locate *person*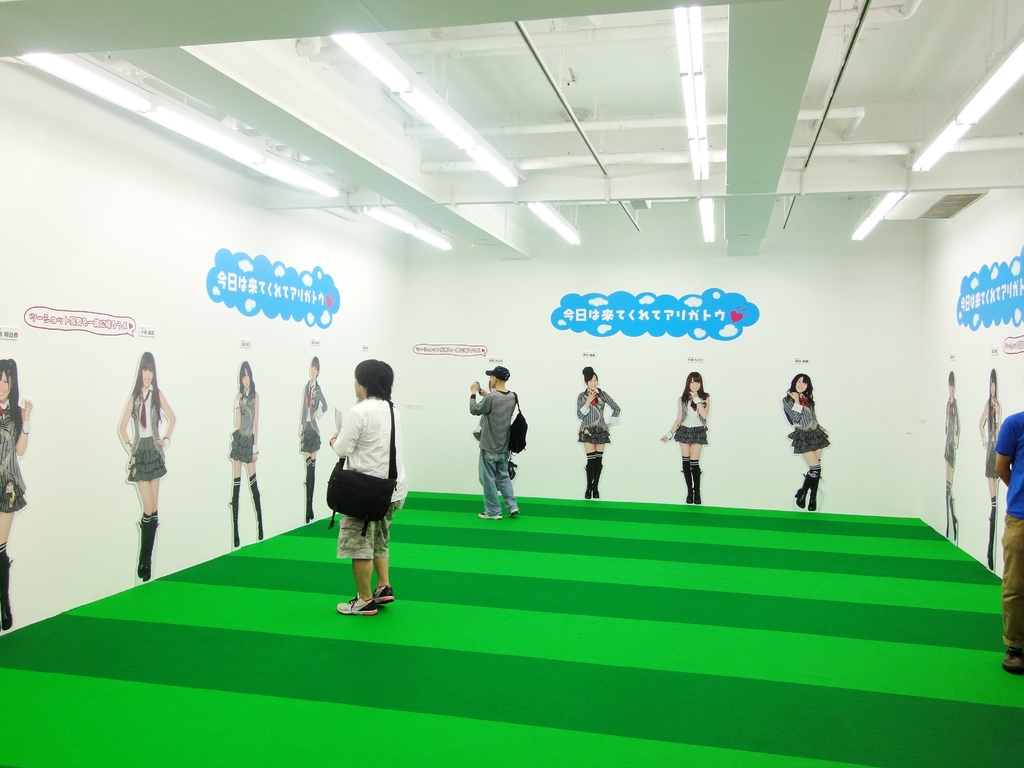
region(664, 372, 714, 506)
